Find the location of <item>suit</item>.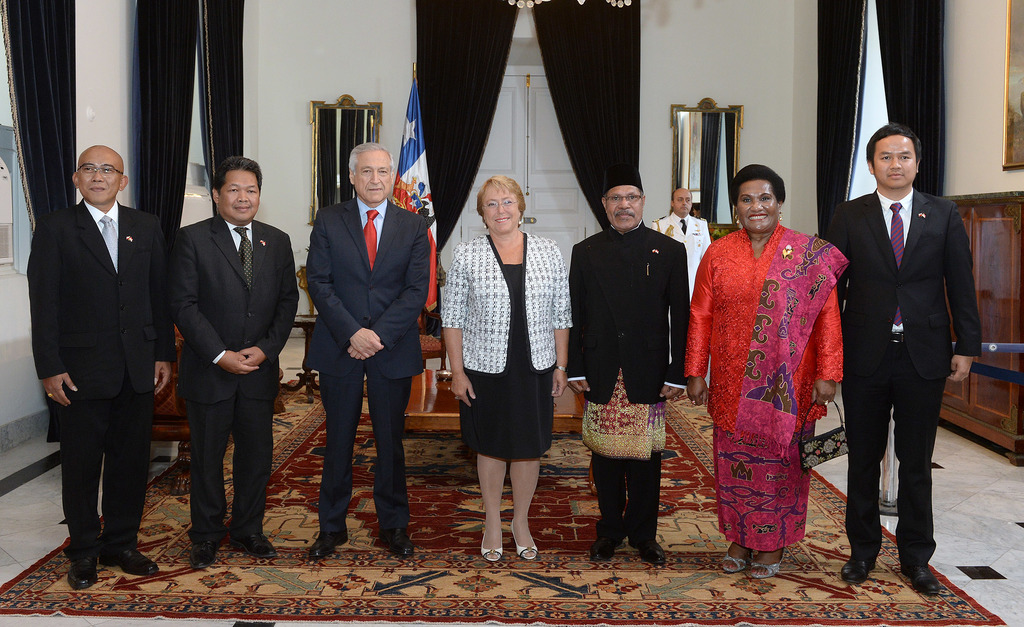
Location: 32/125/162/601.
